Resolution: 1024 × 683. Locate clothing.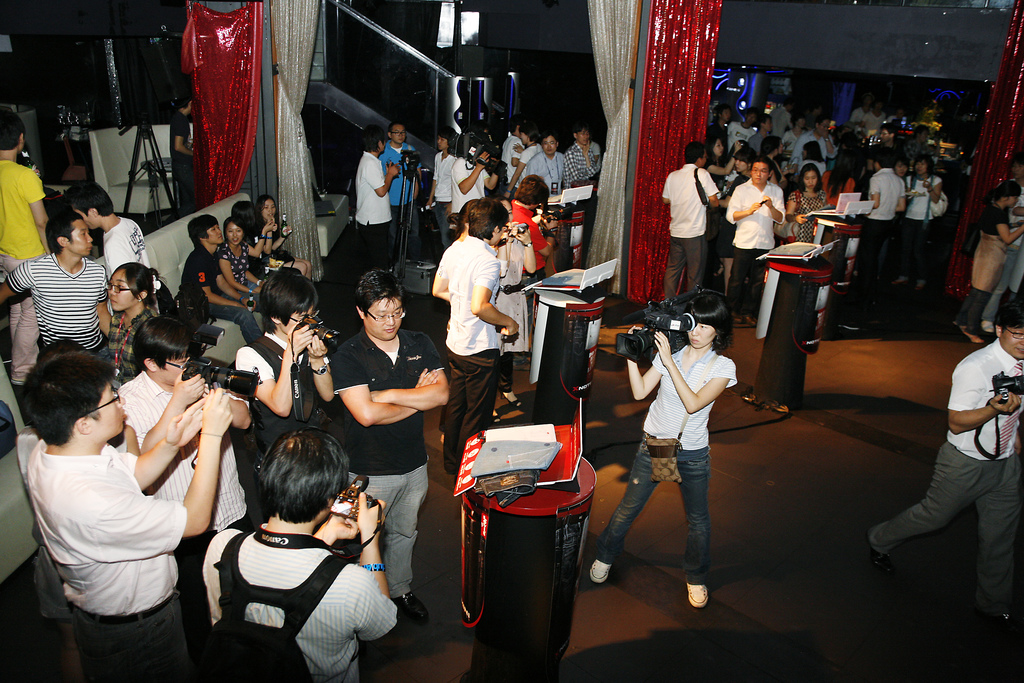
{"left": 113, "top": 366, "right": 254, "bottom": 547}.
